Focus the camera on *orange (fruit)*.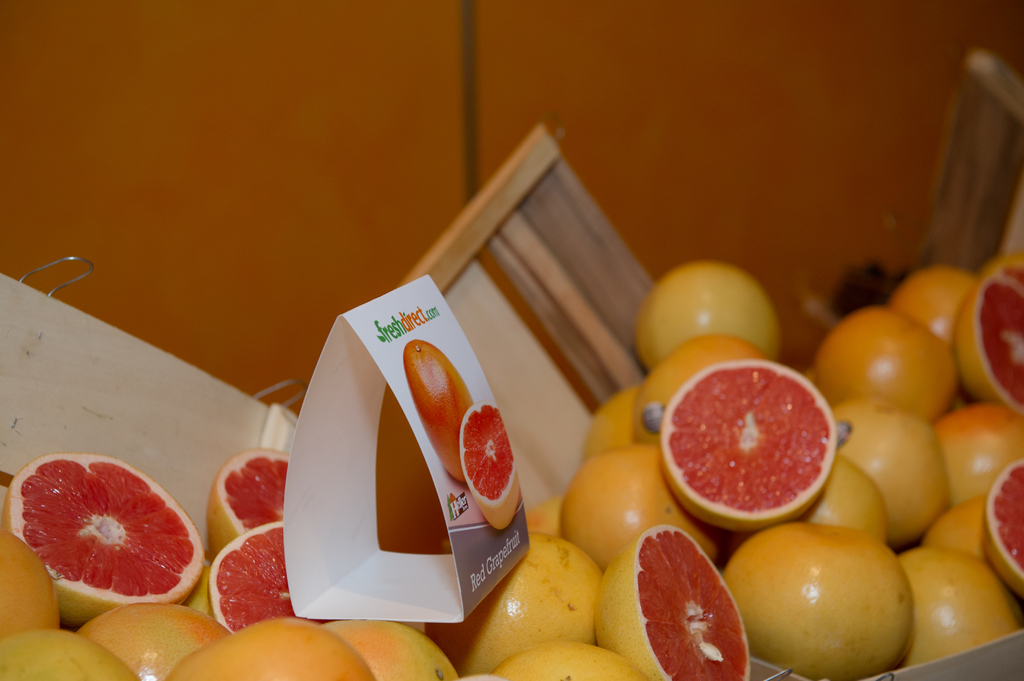
Focus region: <region>728, 524, 898, 680</region>.
